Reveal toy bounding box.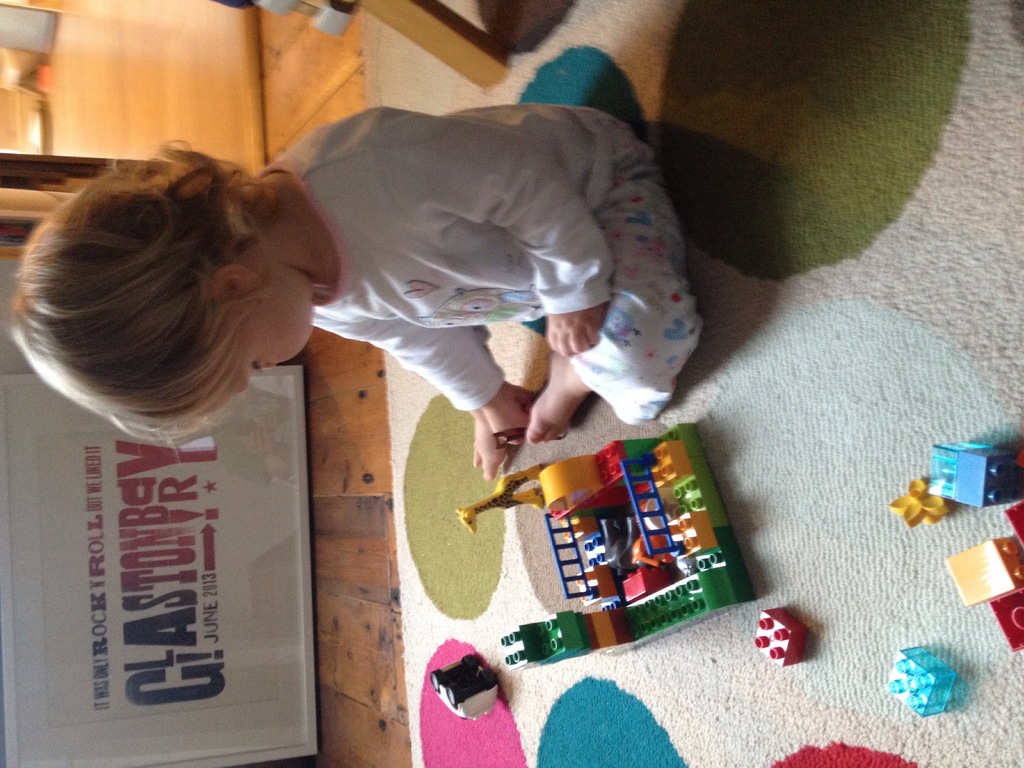
Revealed: [1006,499,1023,552].
